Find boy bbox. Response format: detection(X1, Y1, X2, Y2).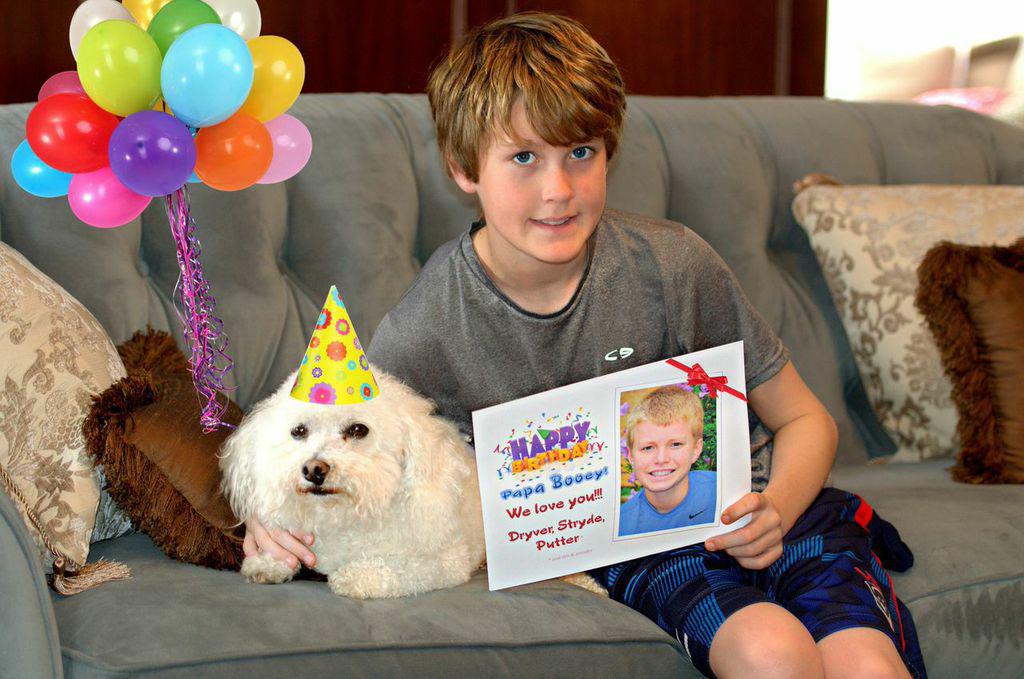
detection(234, 2, 931, 678).
